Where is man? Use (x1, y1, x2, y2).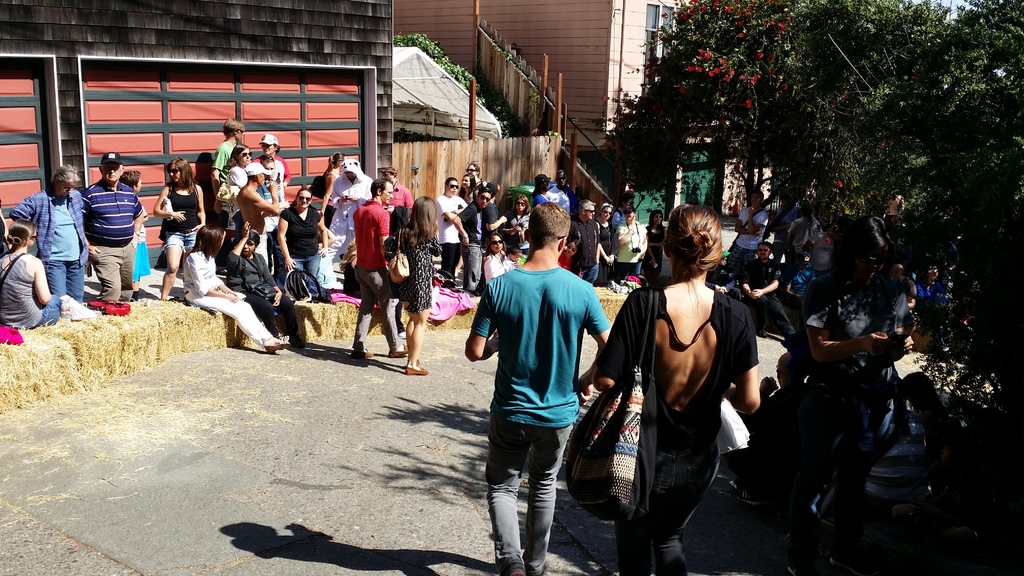
(570, 198, 602, 287).
